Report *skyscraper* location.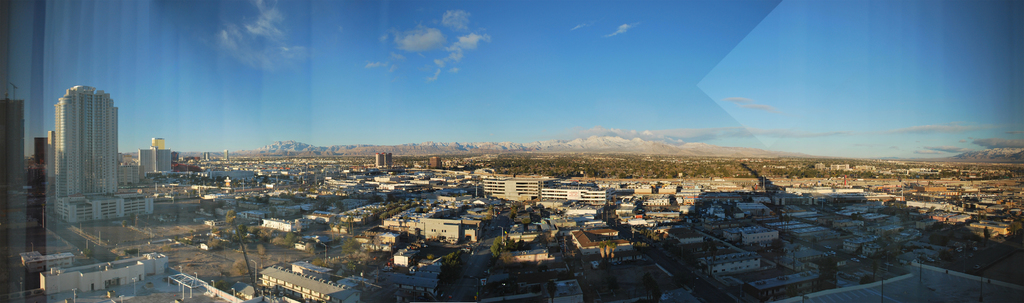
Report: (x1=138, y1=148, x2=177, y2=177).
